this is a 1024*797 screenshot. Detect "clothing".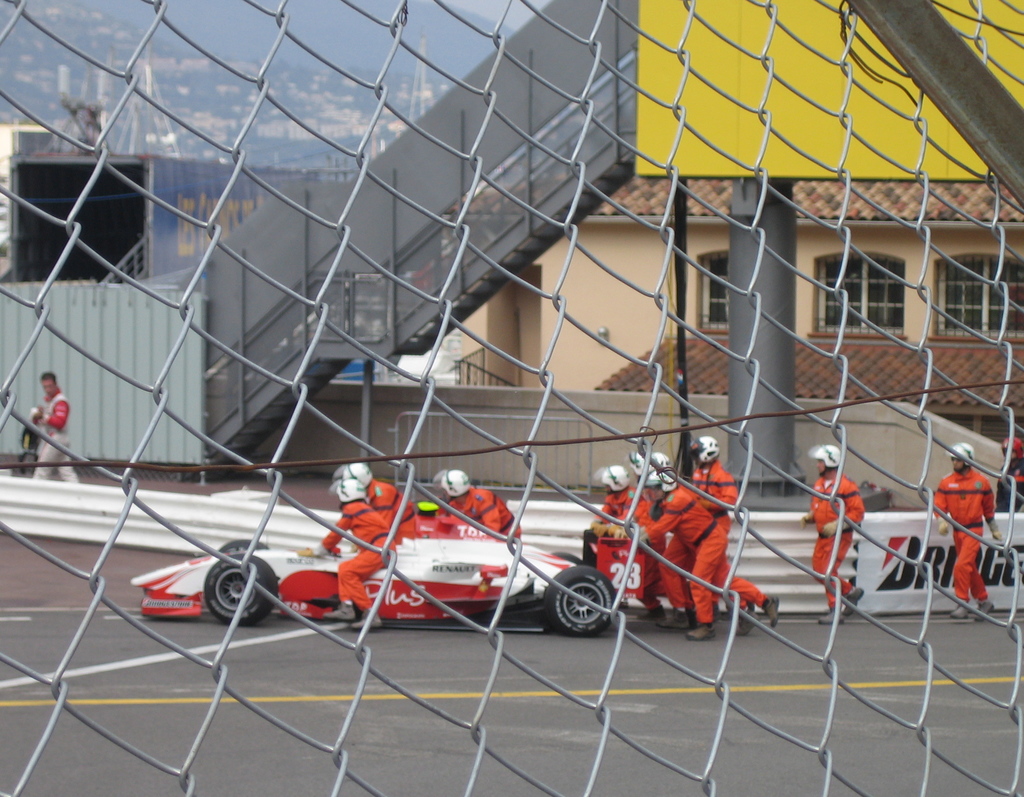
<bbox>440, 490, 521, 544</bbox>.
